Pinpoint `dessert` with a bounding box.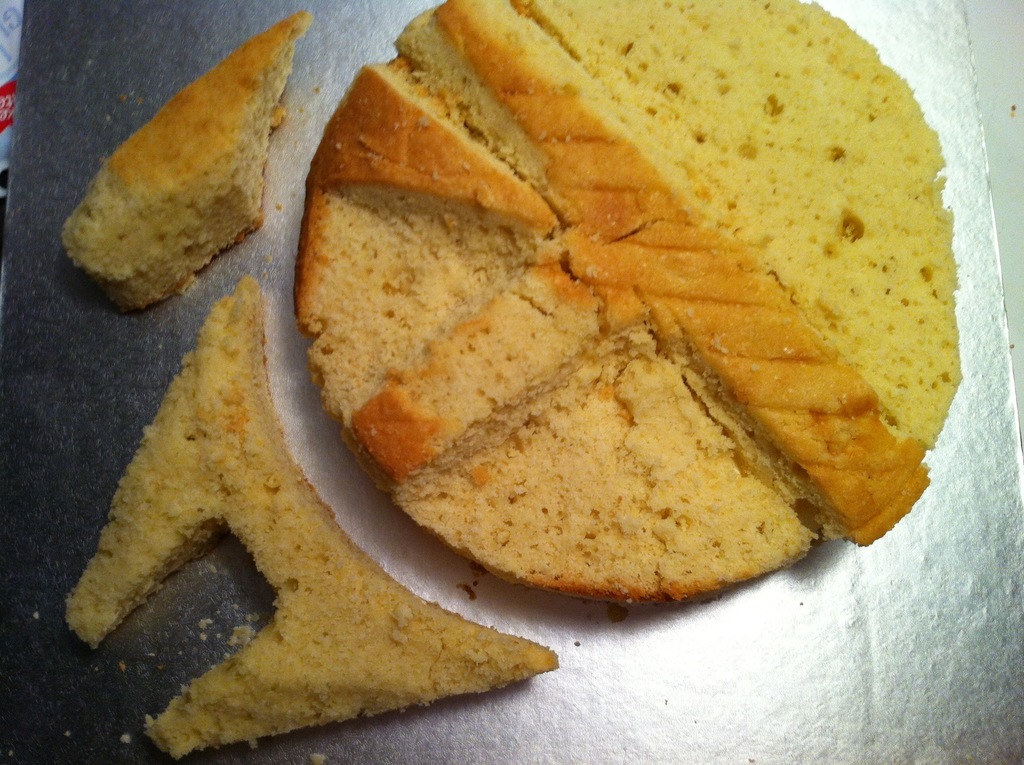
box=[65, 272, 558, 759].
